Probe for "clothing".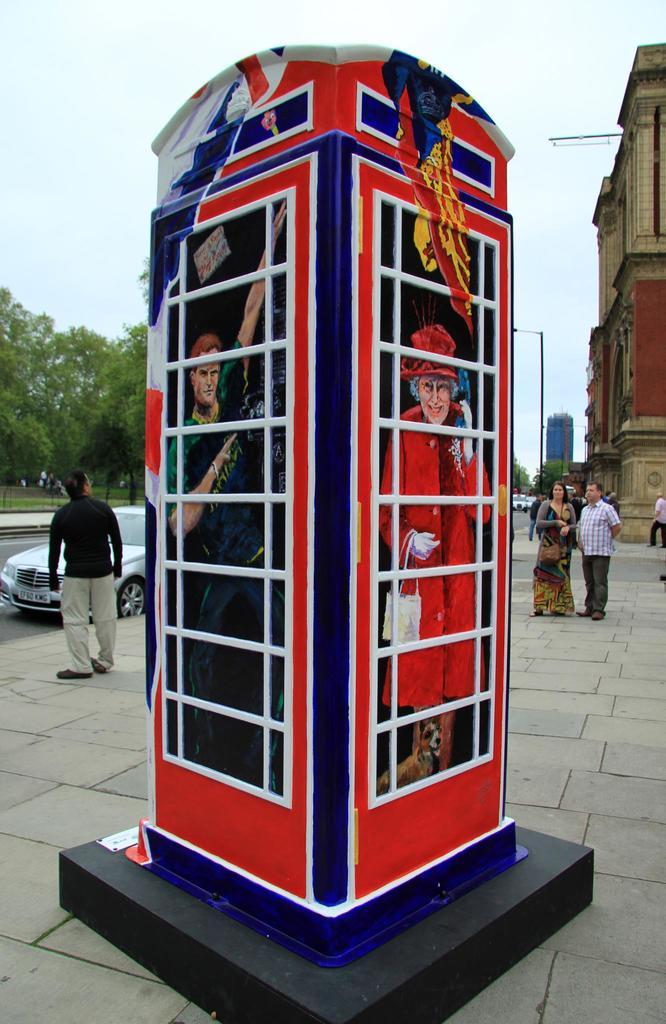
Probe result: [570,496,621,557].
